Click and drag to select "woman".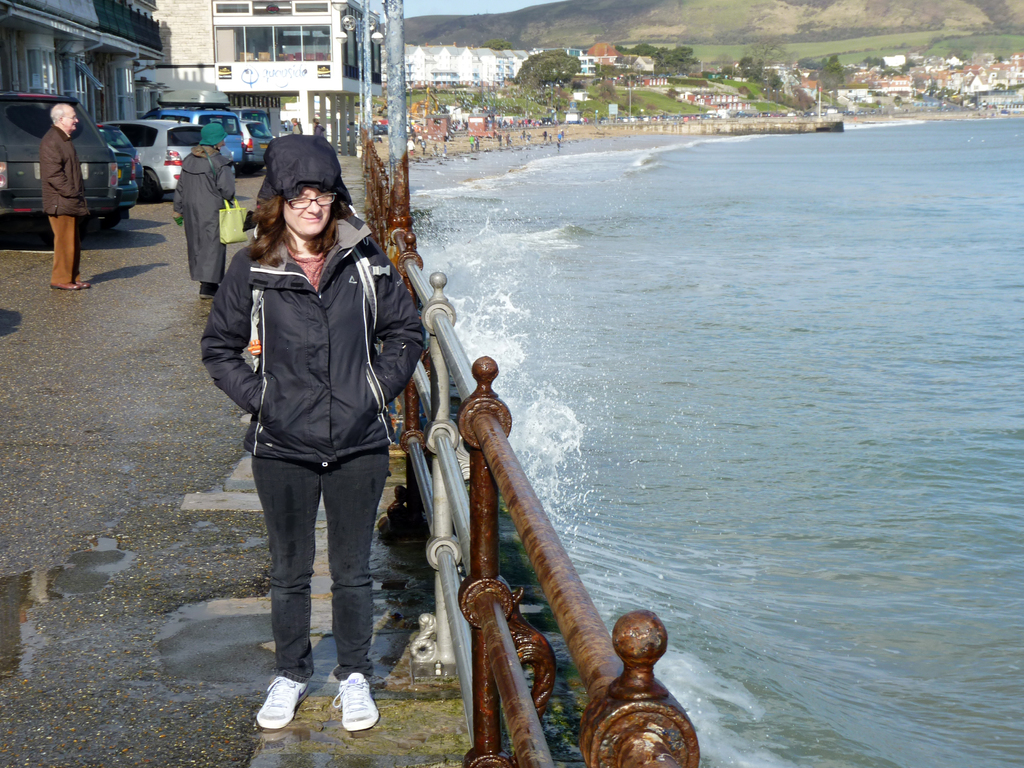
Selection: region(200, 136, 435, 713).
